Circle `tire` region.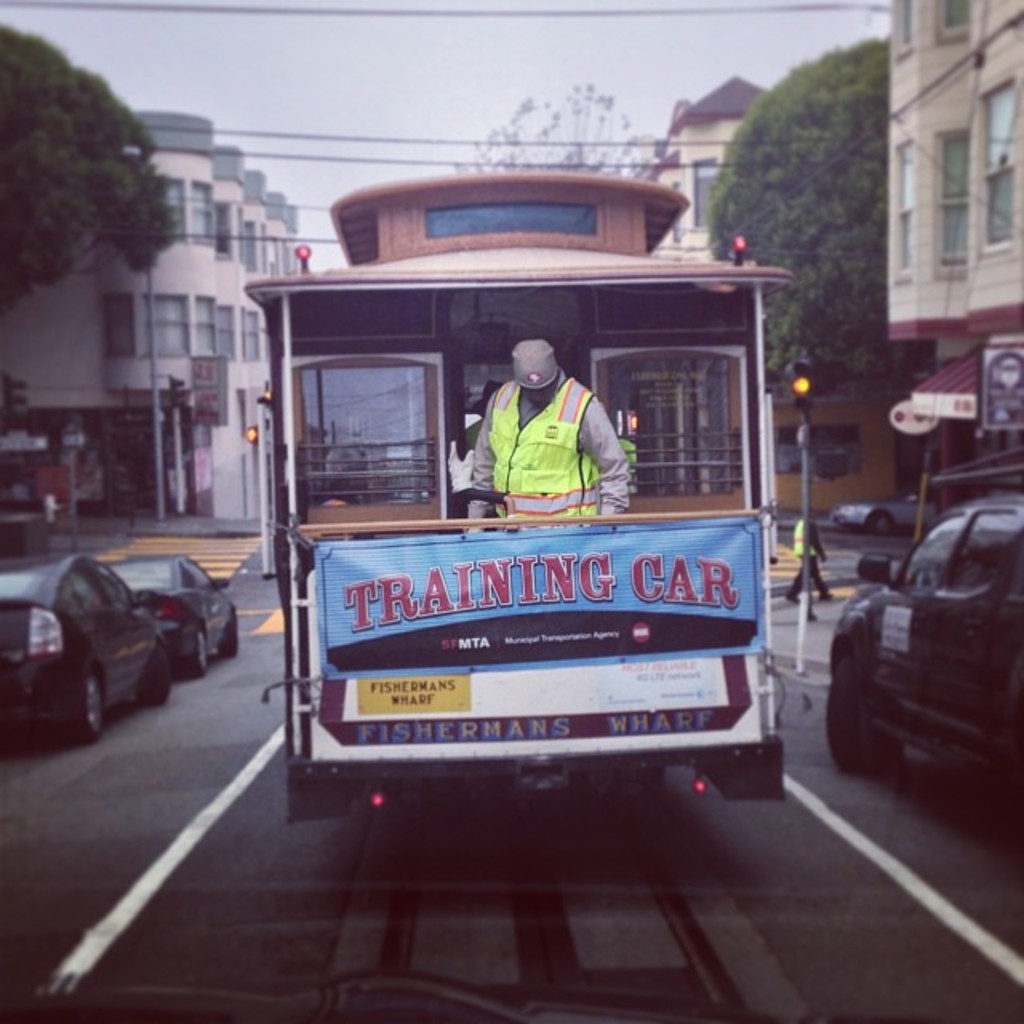
Region: 869 509 902 538.
